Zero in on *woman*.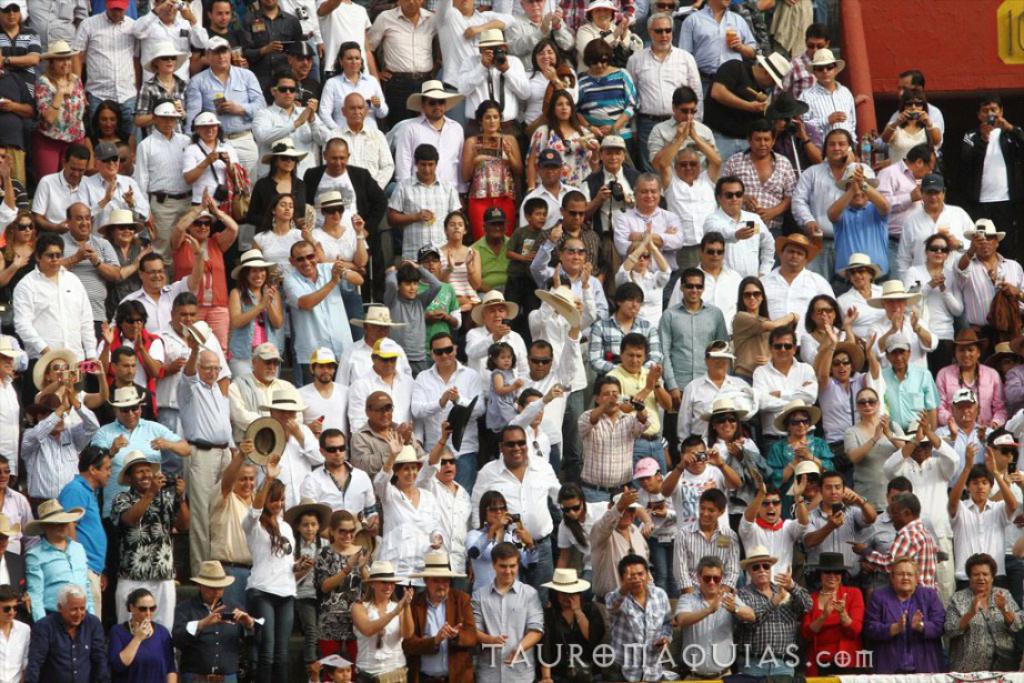
Zeroed in: bbox(936, 330, 1005, 425).
